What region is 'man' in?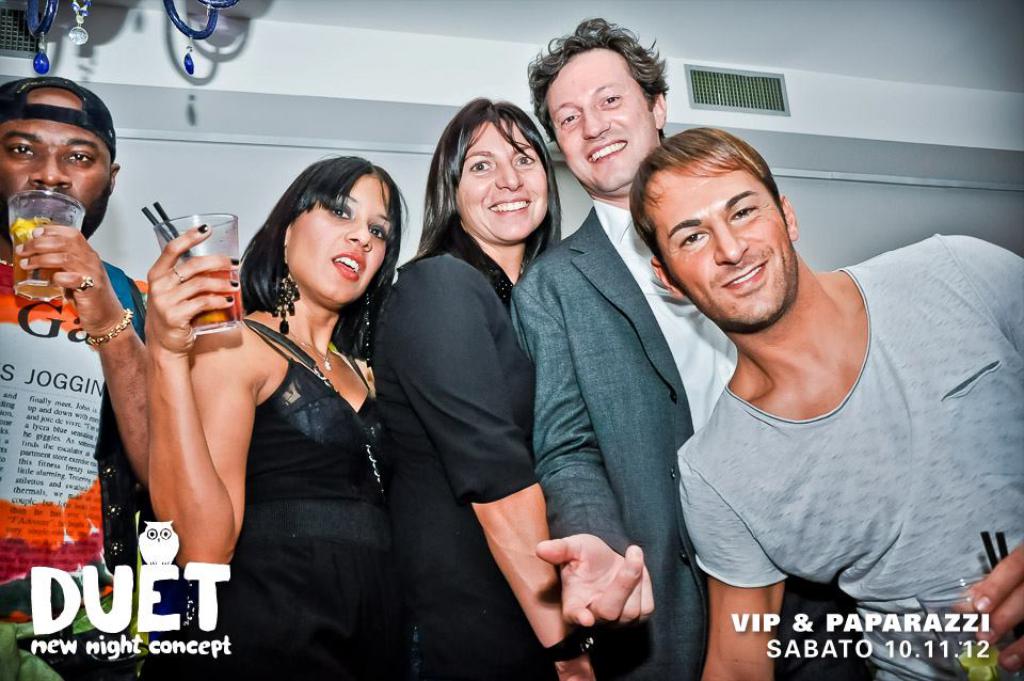
<region>510, 14, 873, 680</region>.
